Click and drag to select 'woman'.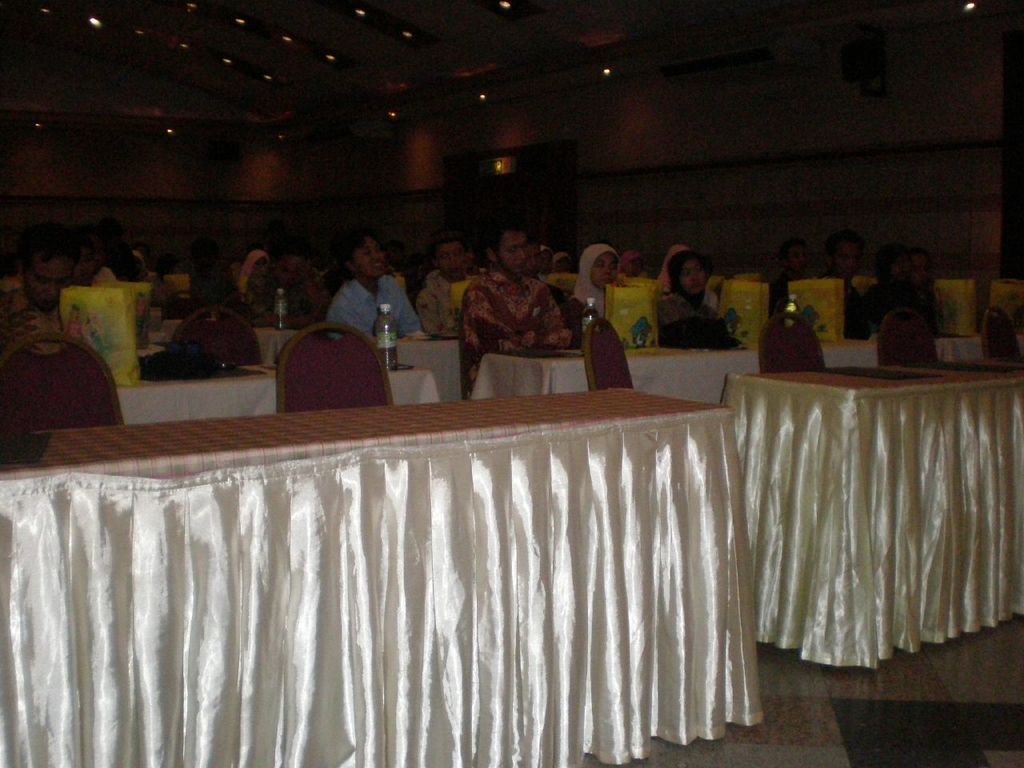
Selection: x1=654, y1=253, x2=745, y2=350.
